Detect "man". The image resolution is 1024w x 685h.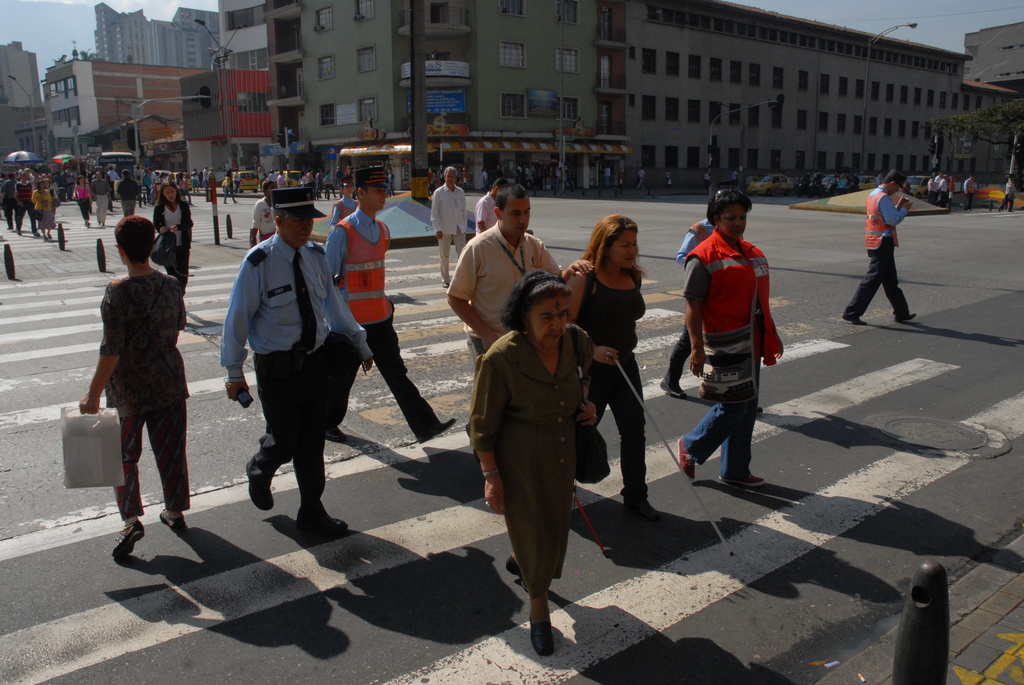
left=474, top=175, right=515, bottom=243.
